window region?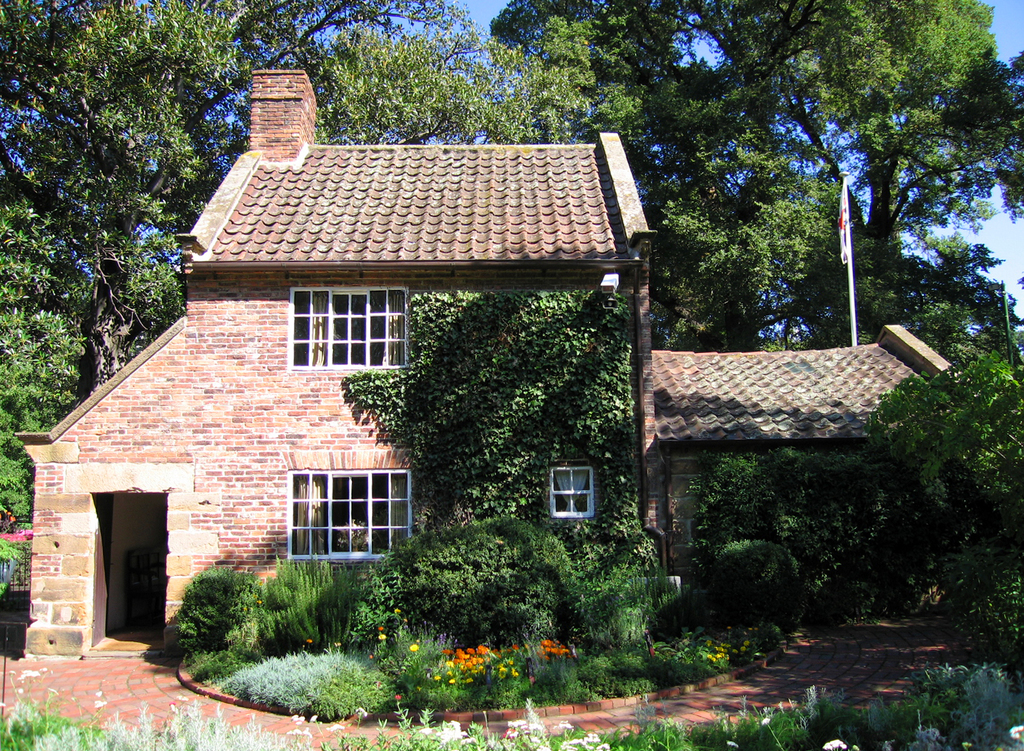
crop(547, 460, 593, 521)
